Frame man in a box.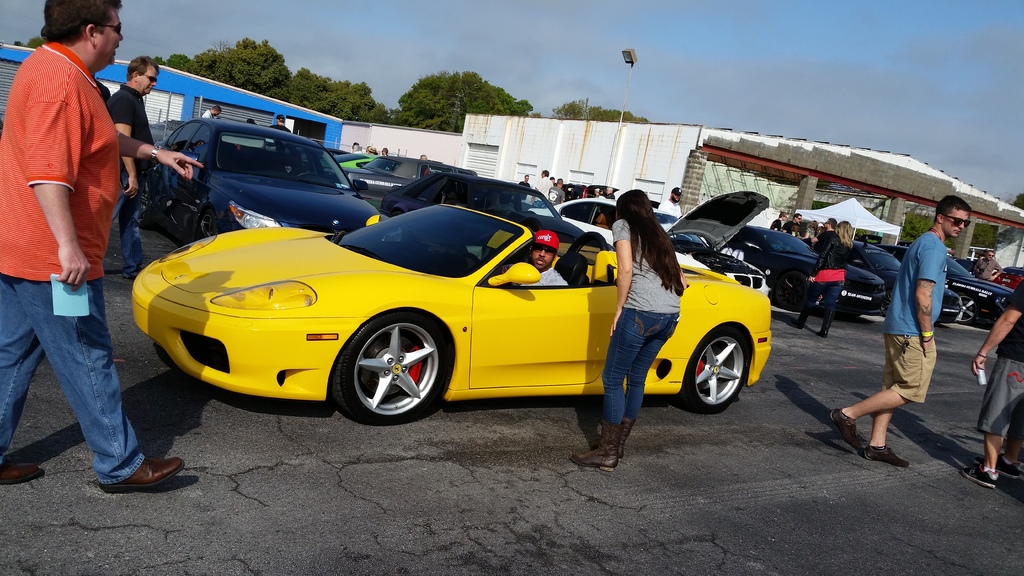
pyautogui.locateOnScreen(518, 173, 531, 205).
